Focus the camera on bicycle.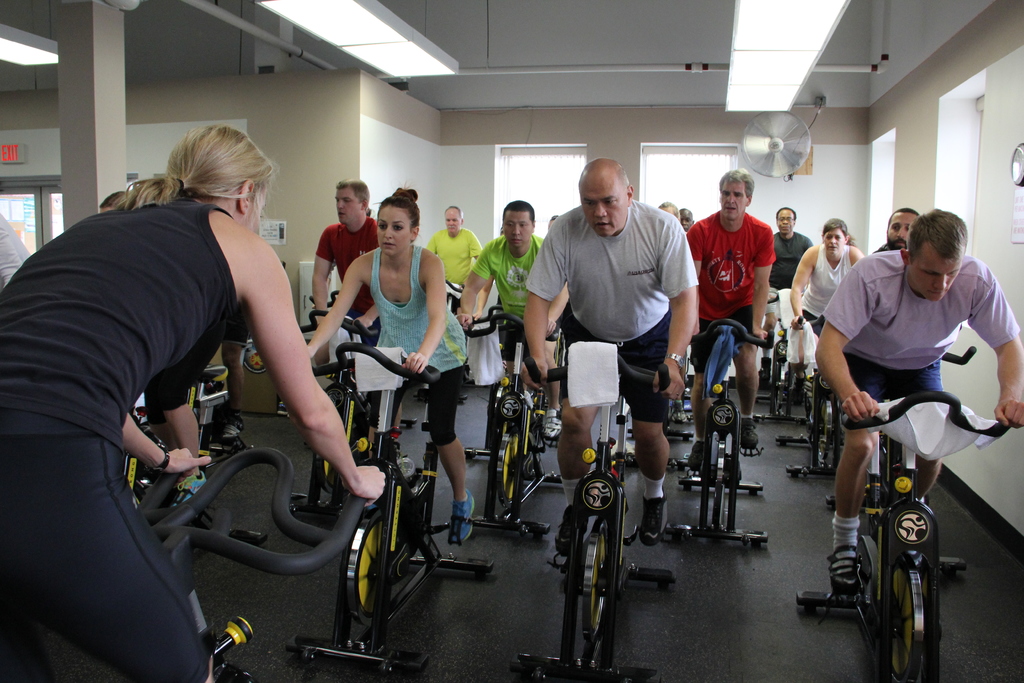
Focus region: (x1=796, y1=354, x2=999, y2=638).
